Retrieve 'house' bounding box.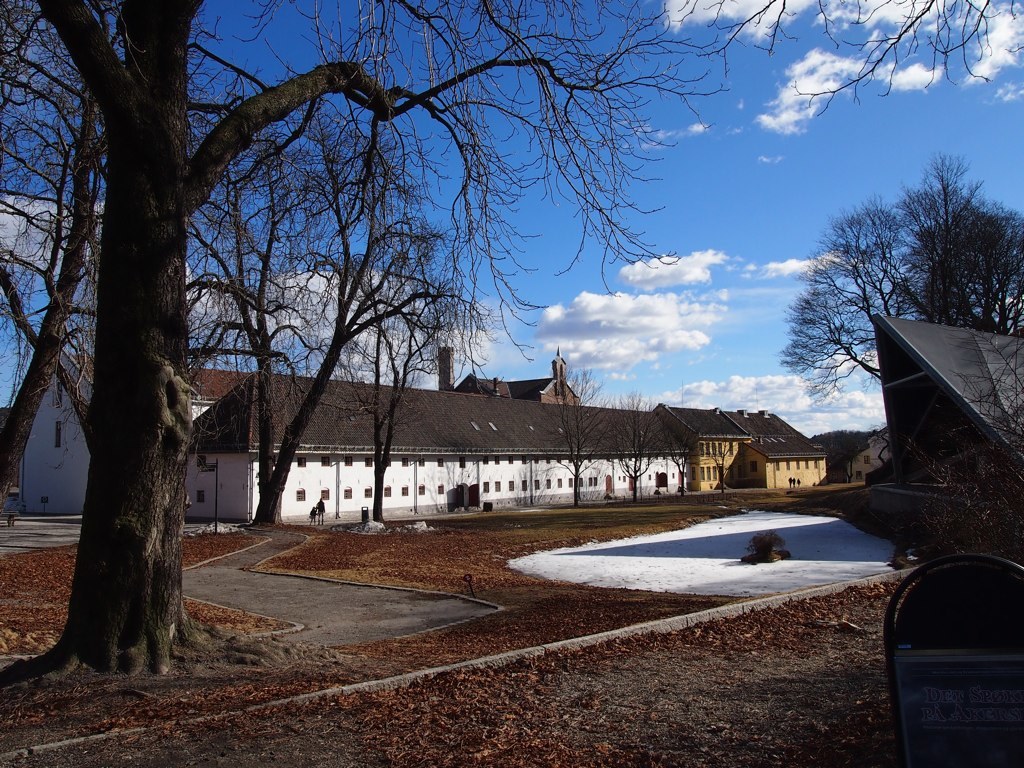
Bounding box: [657, 403, 829, 496].
